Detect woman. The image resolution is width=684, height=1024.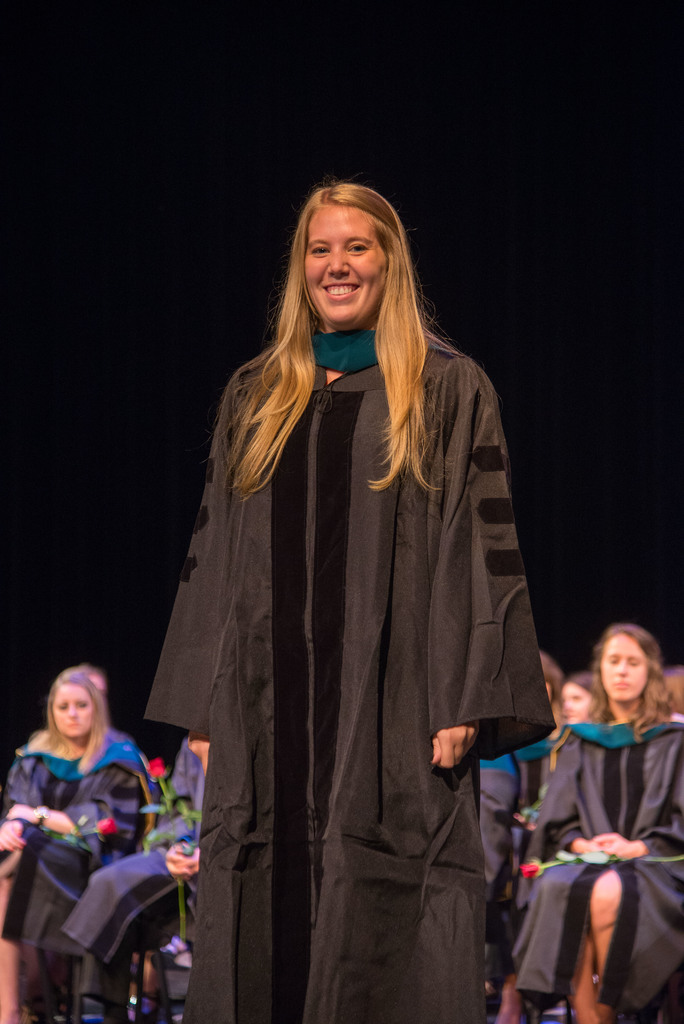
67/662/156/774.
